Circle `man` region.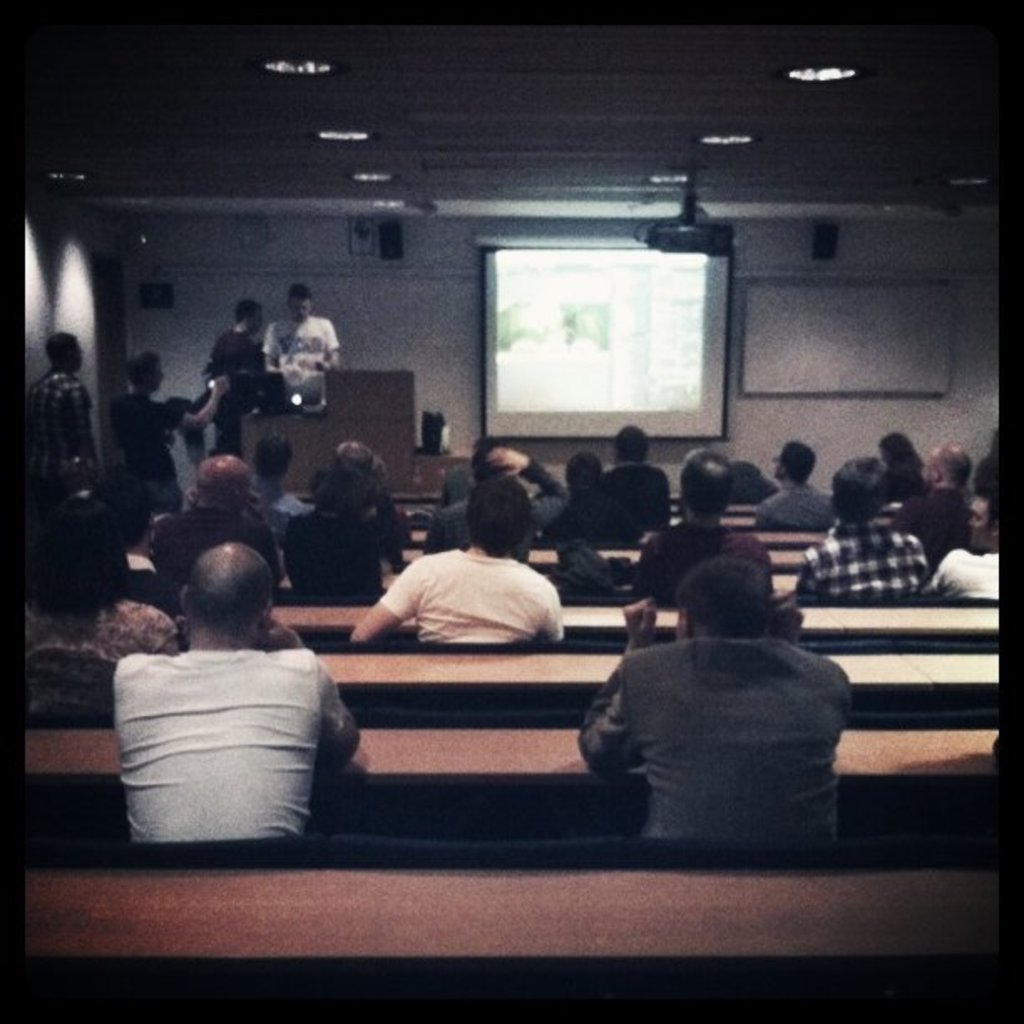
Region: region(890, 448, 975, 572).
